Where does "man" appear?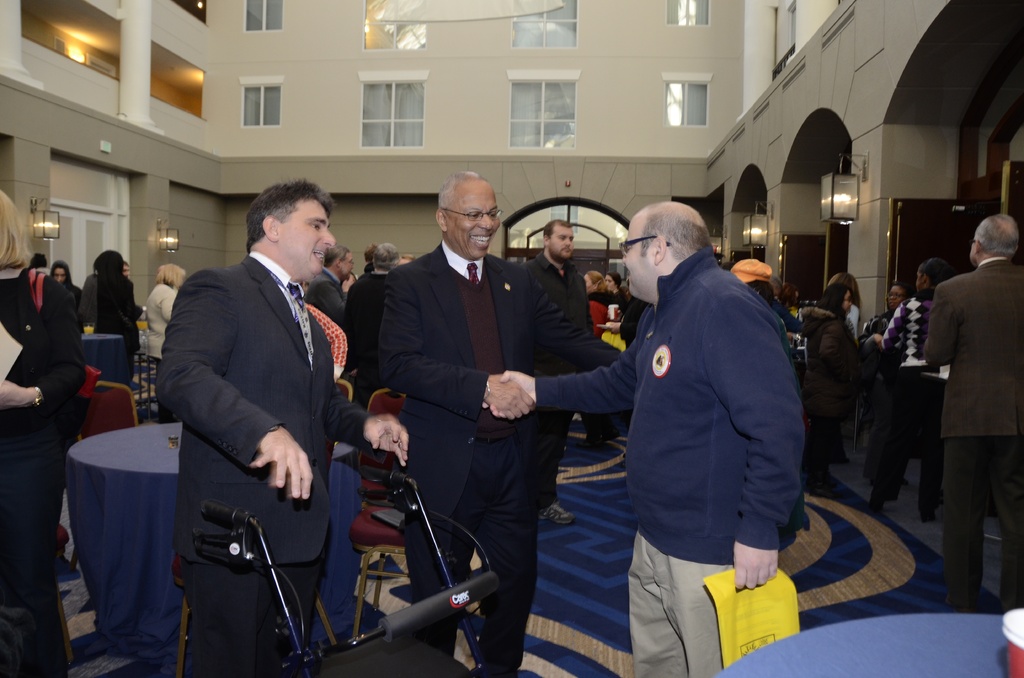
Appears at rect(485, 200, 801, 677).
